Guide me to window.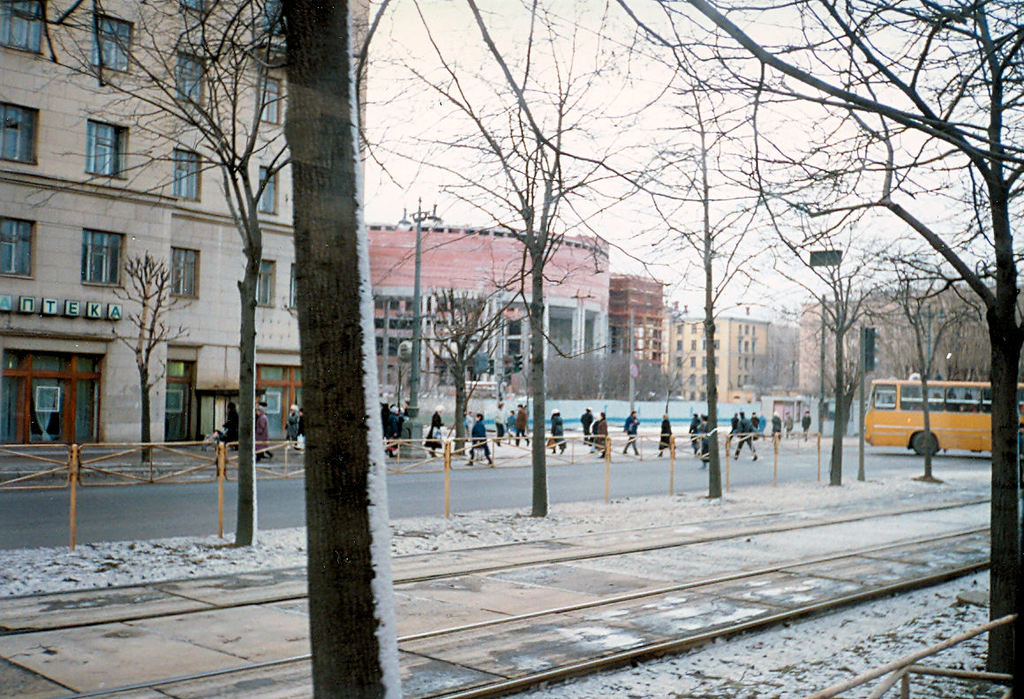
Guidance: detection(250, 71, 285, 126).
